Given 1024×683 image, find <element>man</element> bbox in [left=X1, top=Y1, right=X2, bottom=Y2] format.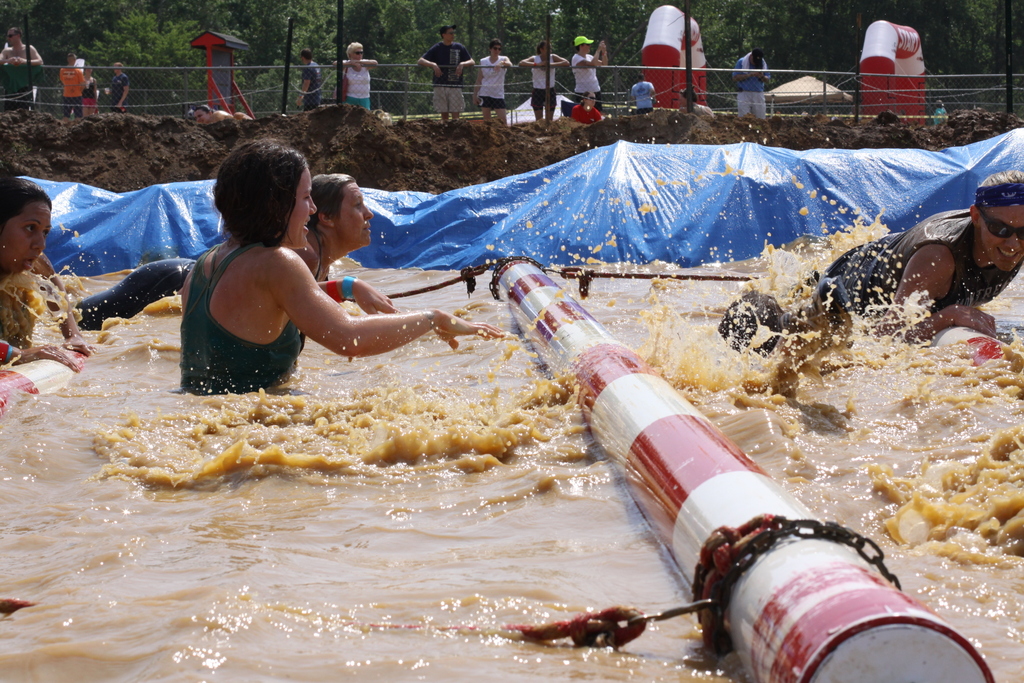
[left=730, top=44, right=768, bottom=114].
